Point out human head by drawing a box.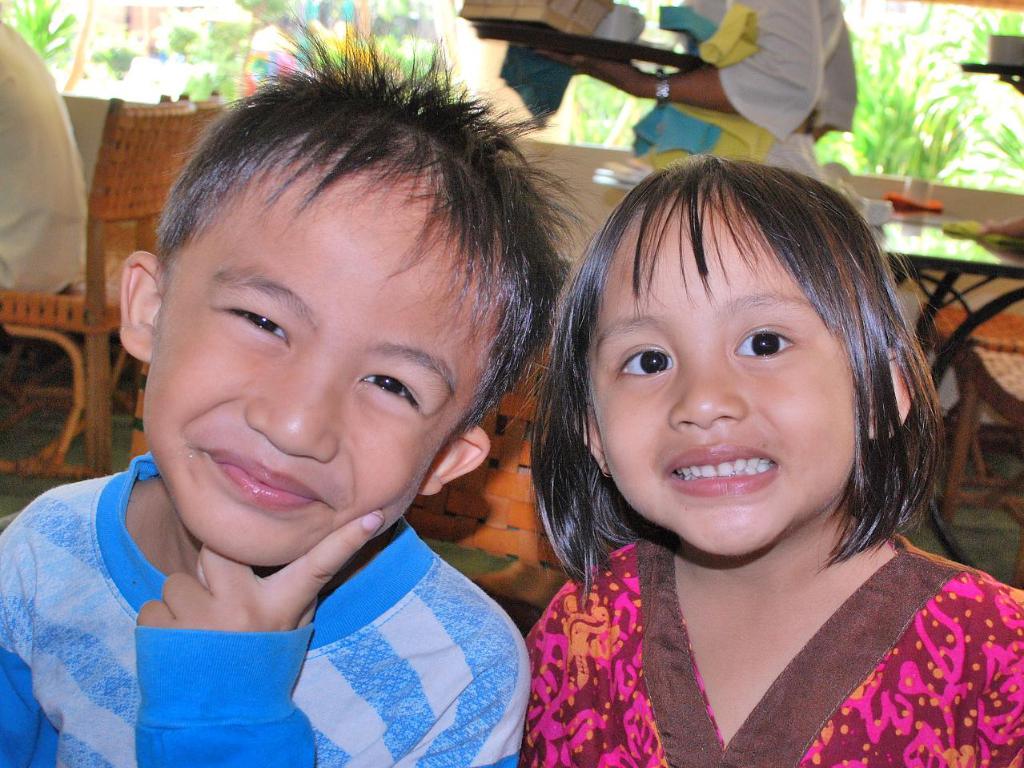
Rect(118, 38, 562, 576).
